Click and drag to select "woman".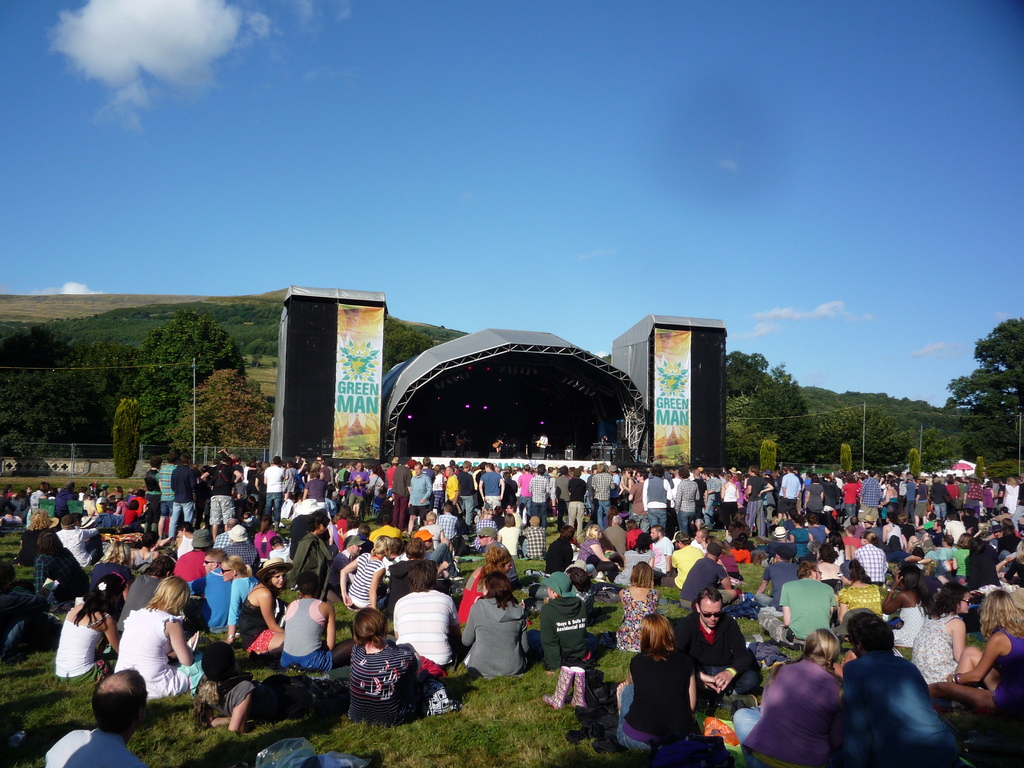
Selection: [left=923, top=589, right=1023, bottom=712].
